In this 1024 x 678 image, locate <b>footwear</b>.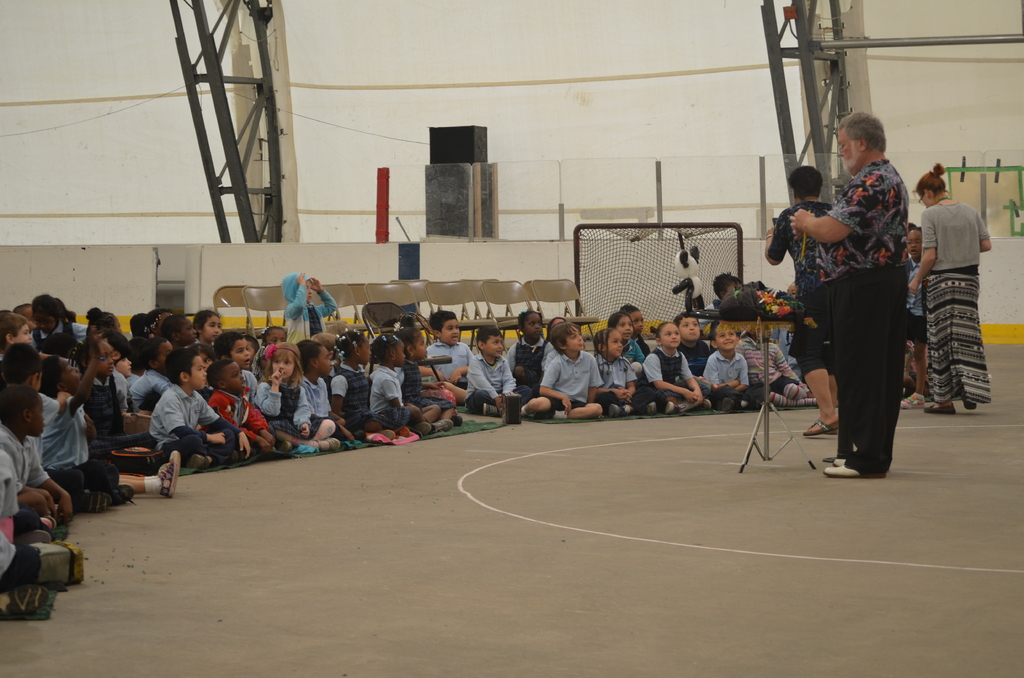
Bounding box: 69 494 109 511.
